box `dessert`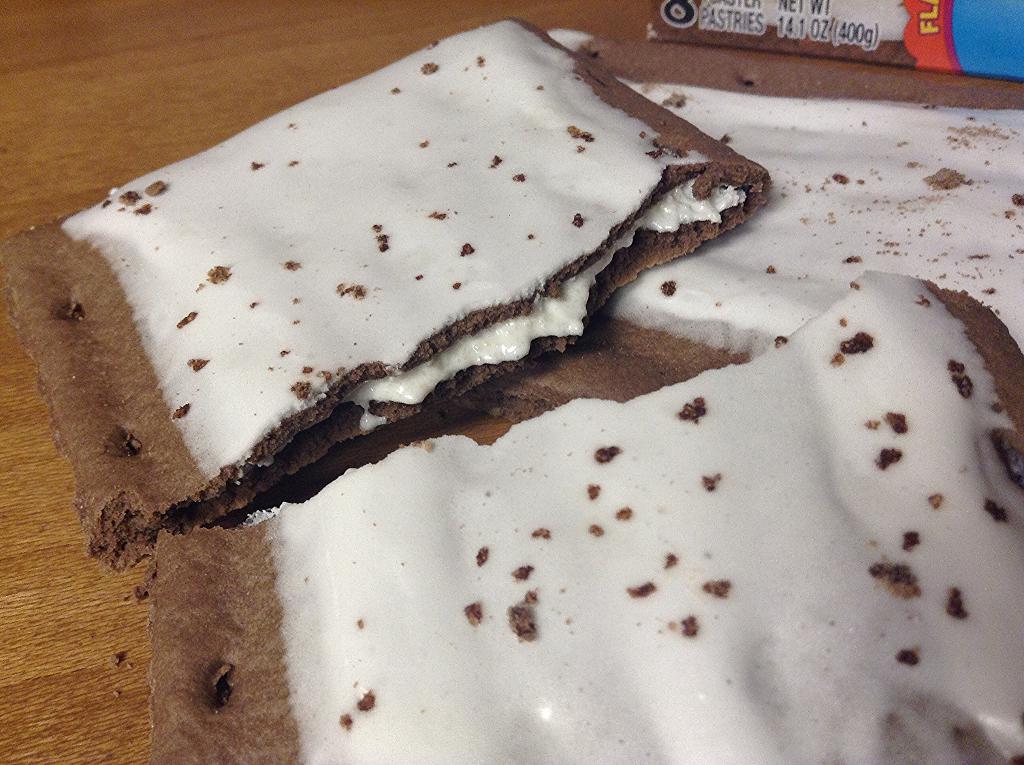
bbox=[77, 12, 703, 553]
